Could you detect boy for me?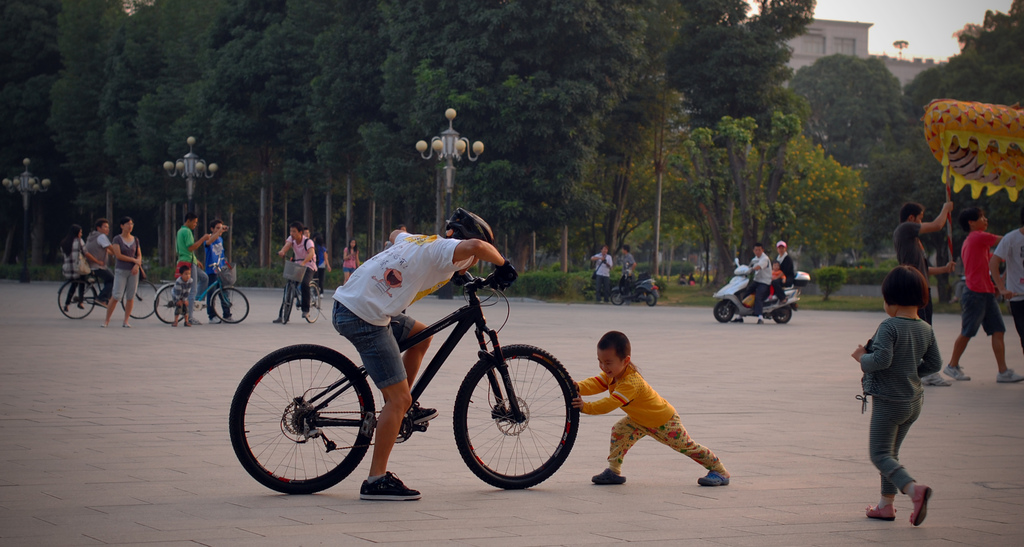
Detection result: Rect(269, 219, 308, 326).
